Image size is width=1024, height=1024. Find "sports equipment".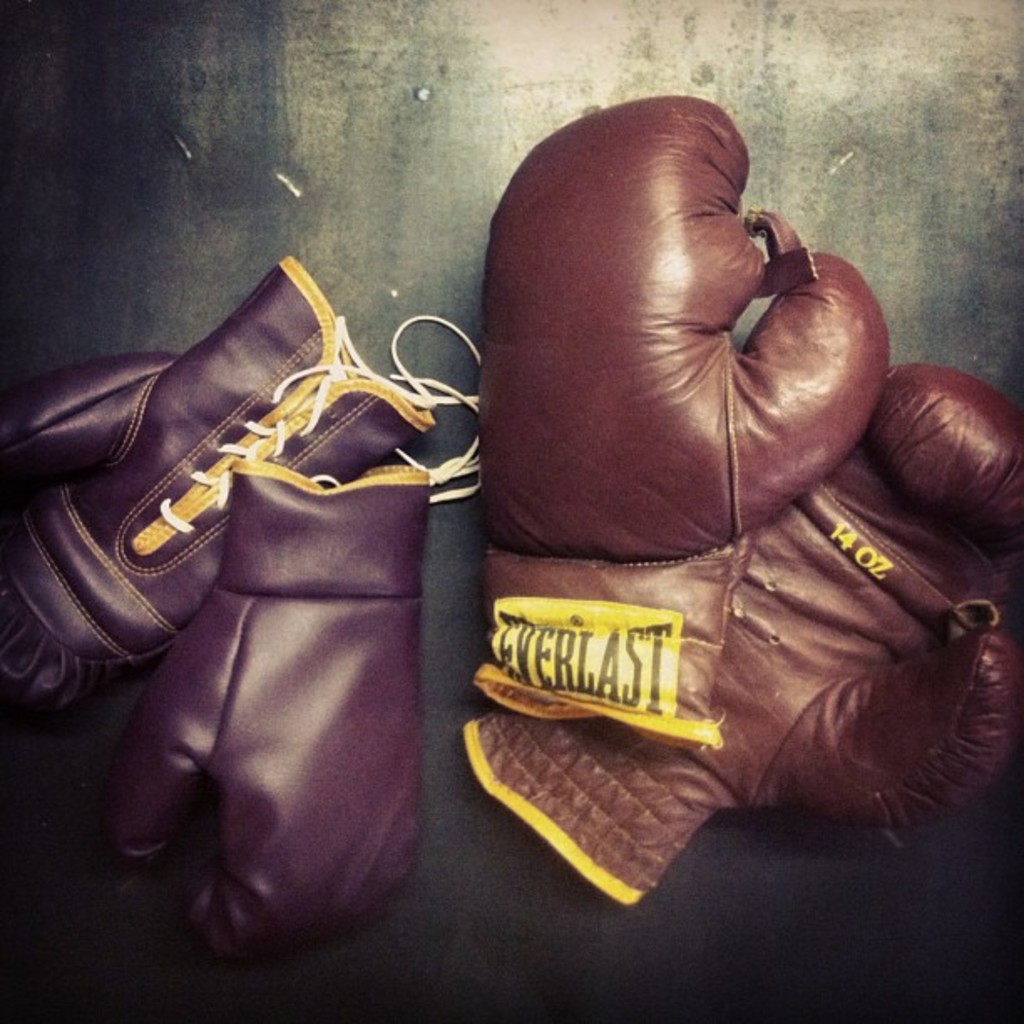
Rect(0, 253, 479, 714).
